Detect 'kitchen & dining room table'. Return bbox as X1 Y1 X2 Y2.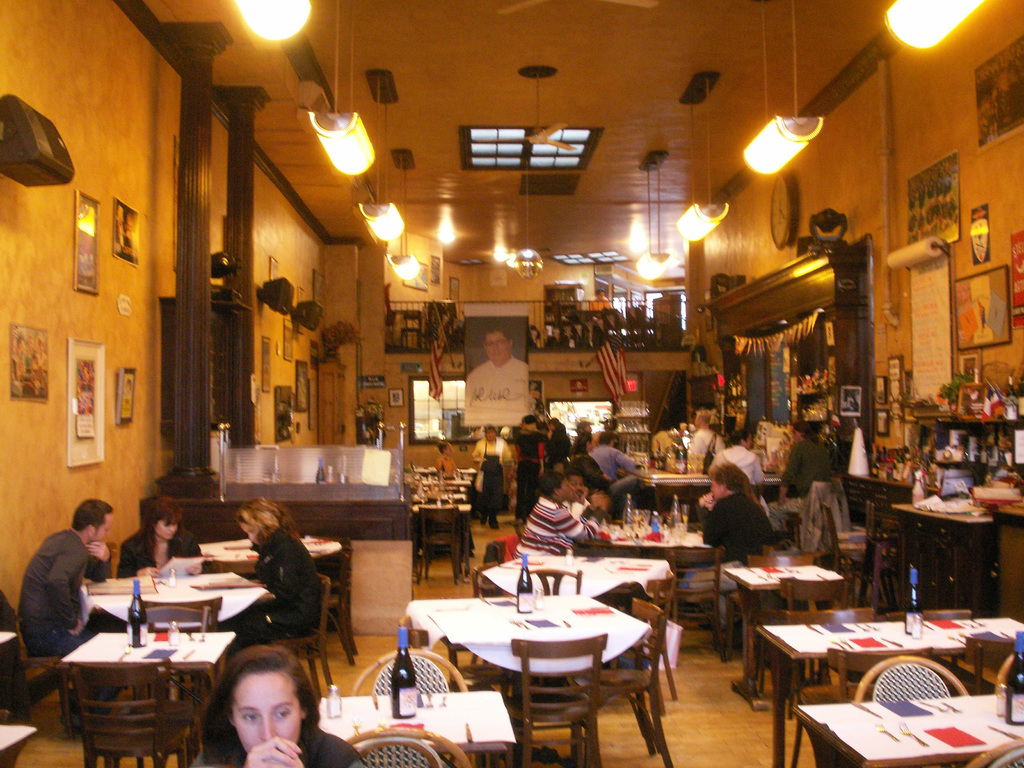
380 559 694 747.
